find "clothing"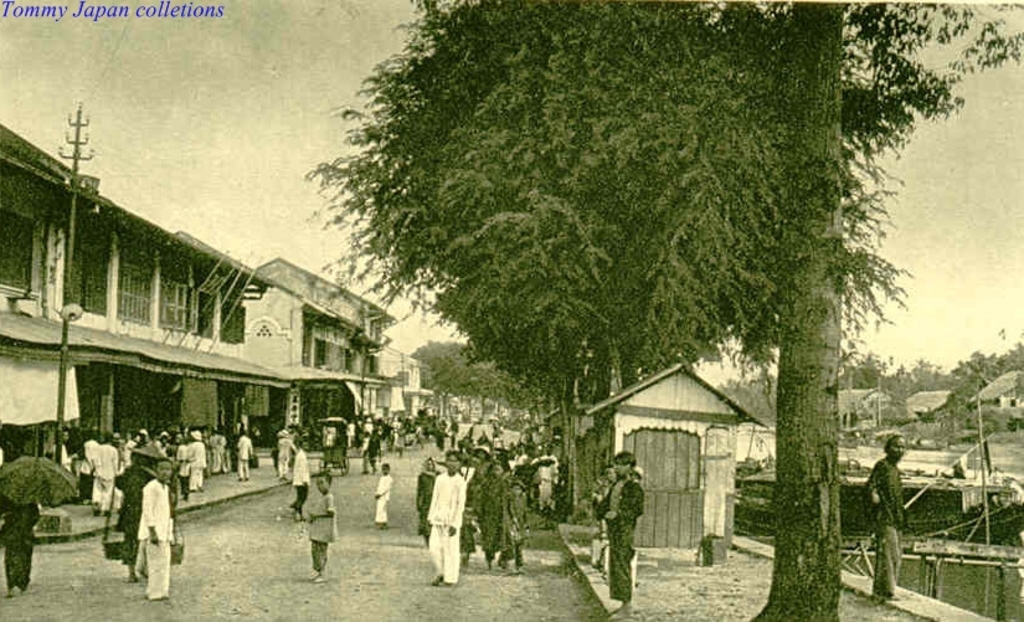
region(93, 442, 117, 514)
